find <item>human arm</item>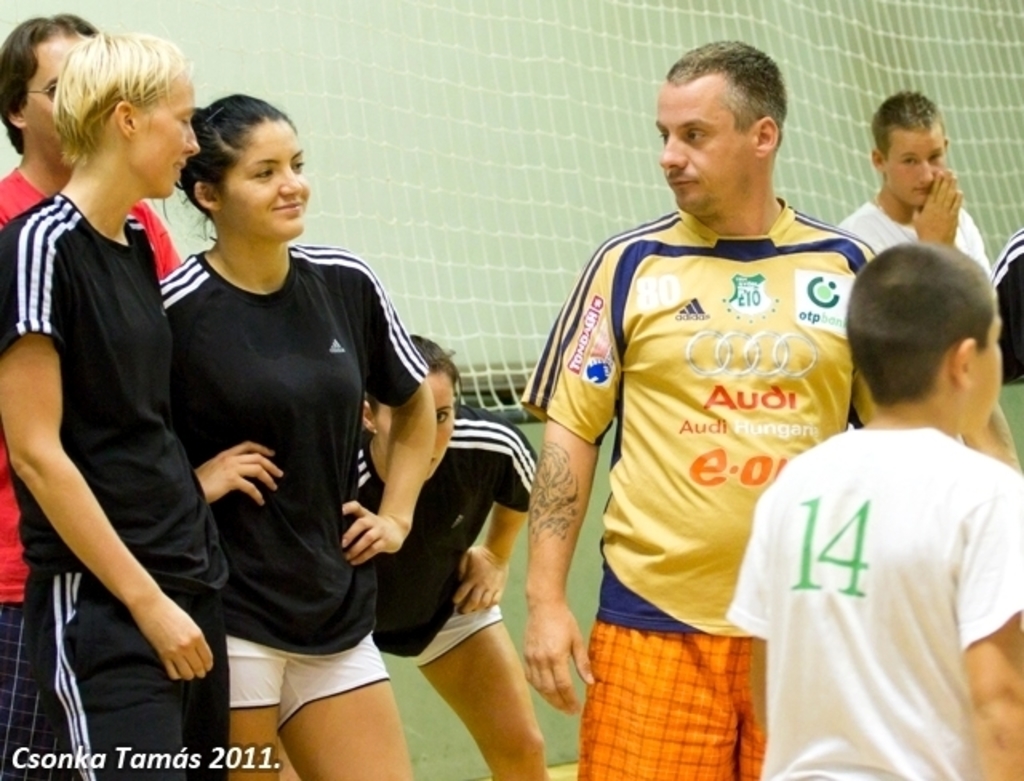
520:584:592:722
